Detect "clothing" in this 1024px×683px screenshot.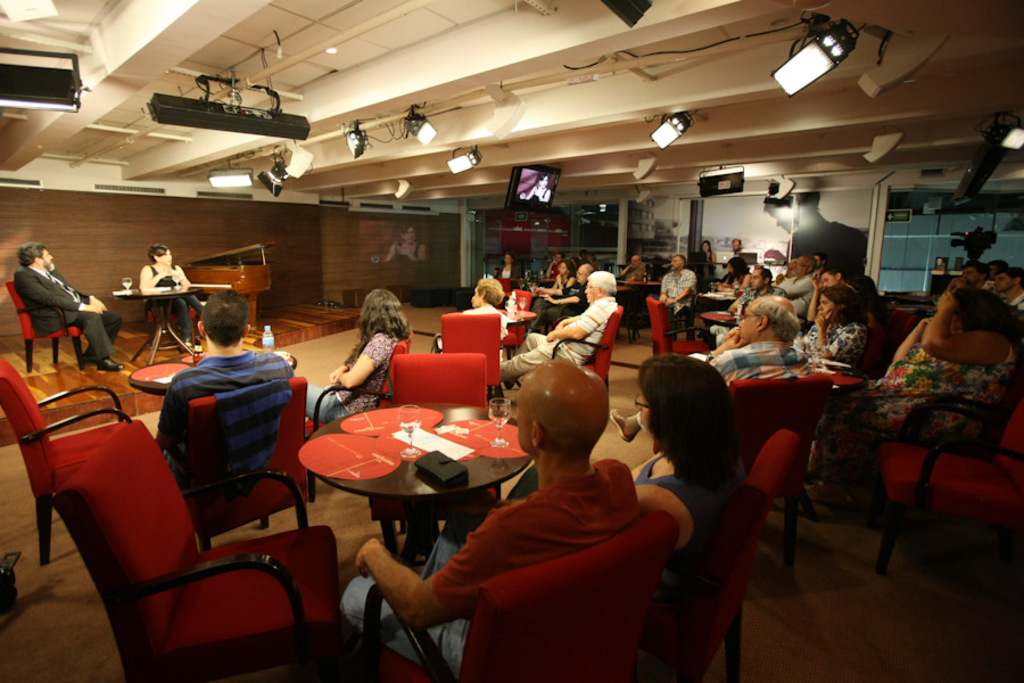
Detection: x1=781 y1=274 x2=816 y2=314.
